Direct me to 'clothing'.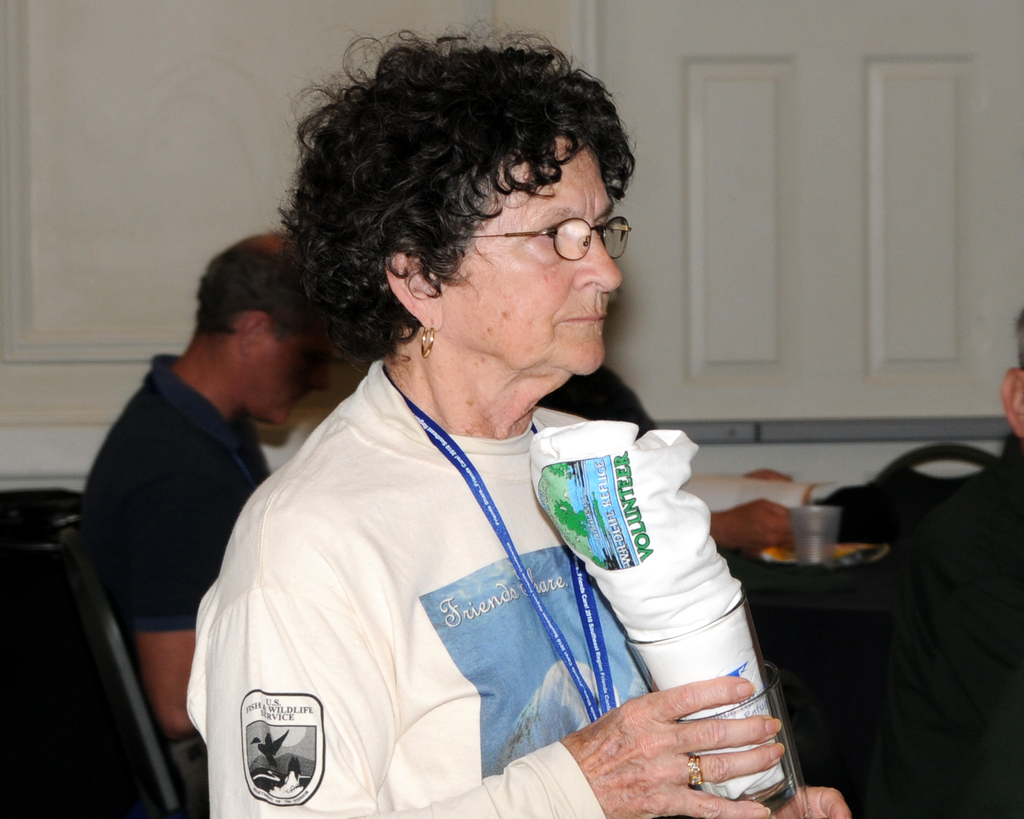
Direction: 541/363/655/440.
